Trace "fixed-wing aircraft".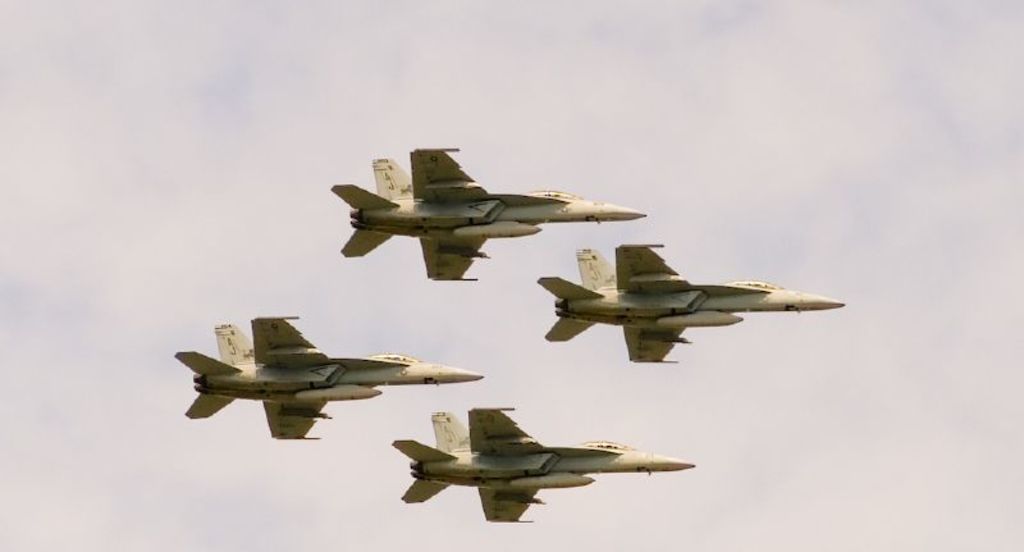
Traced to {"left": 329, "top": 140, "right": 649, "bottom": 279}.
